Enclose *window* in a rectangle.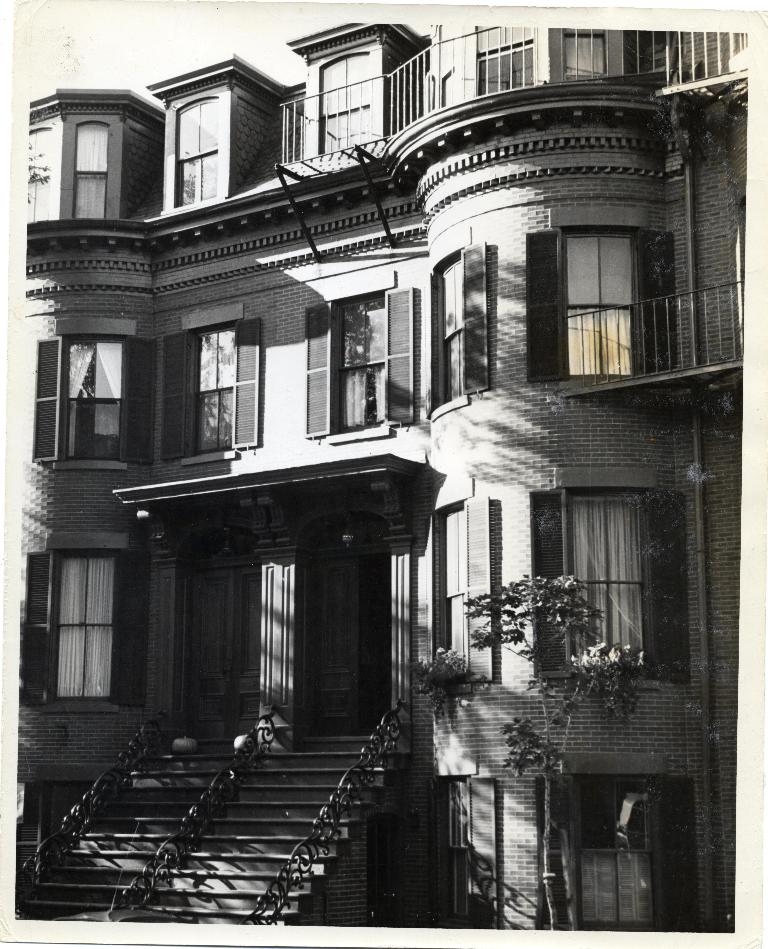
pyautogui.locateOnScreen(158, 97, 222, 212).
